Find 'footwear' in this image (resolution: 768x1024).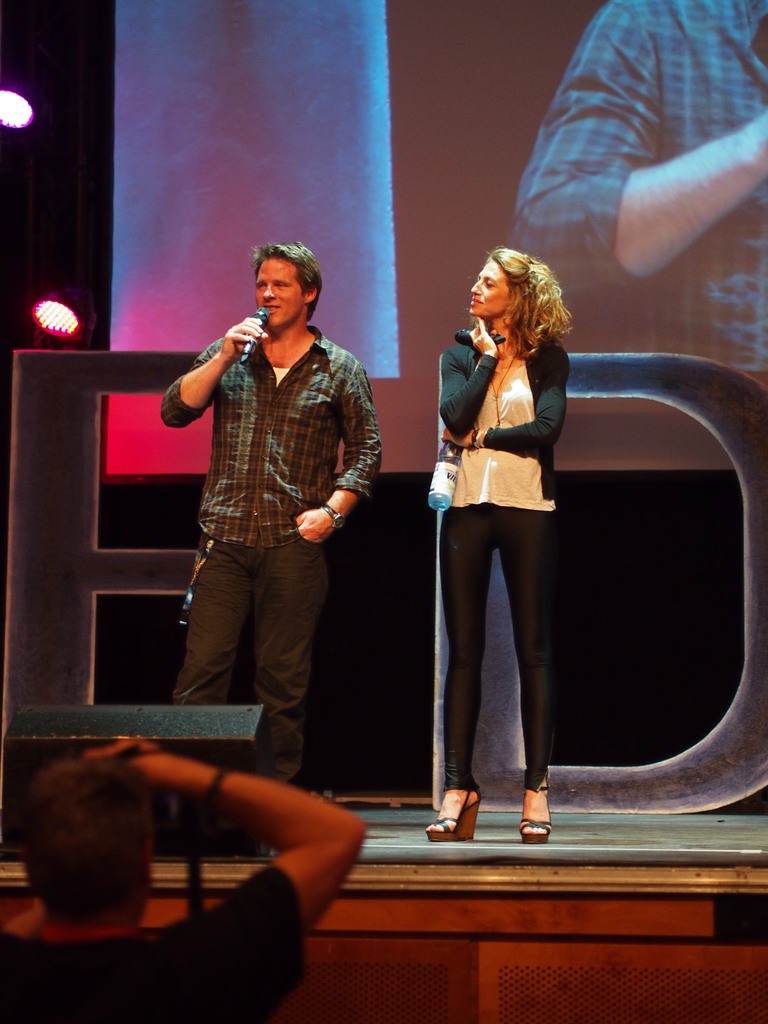
425 782 519 846.
